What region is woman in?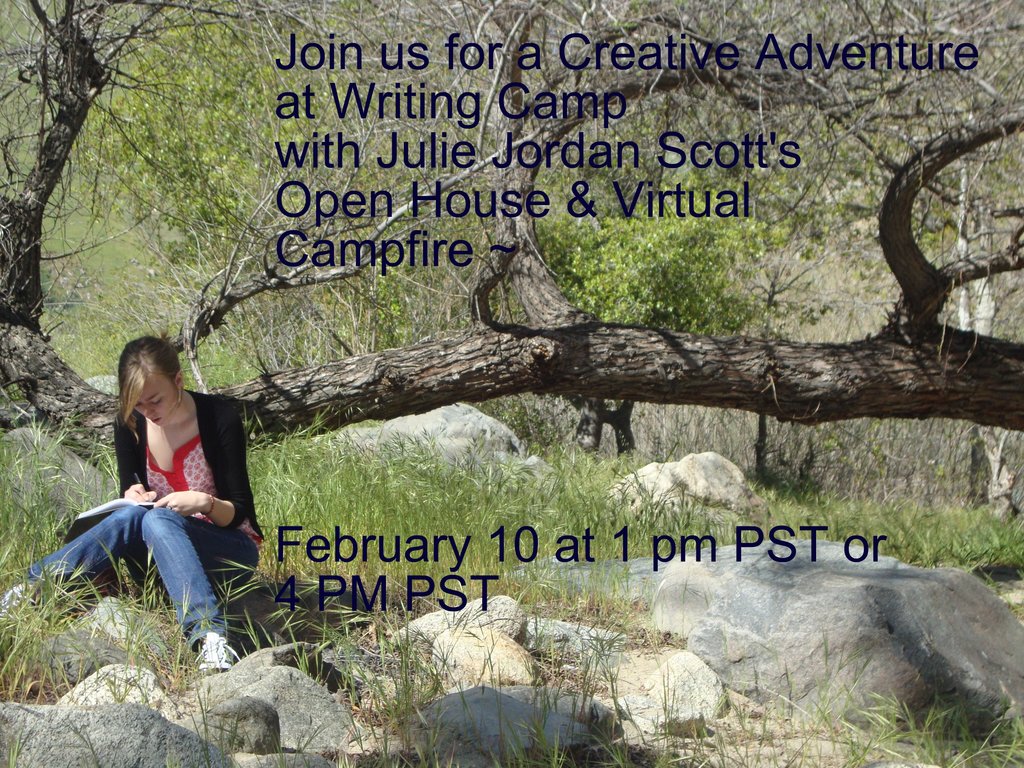
(left=52, top=326, right=246, bottom=656).
